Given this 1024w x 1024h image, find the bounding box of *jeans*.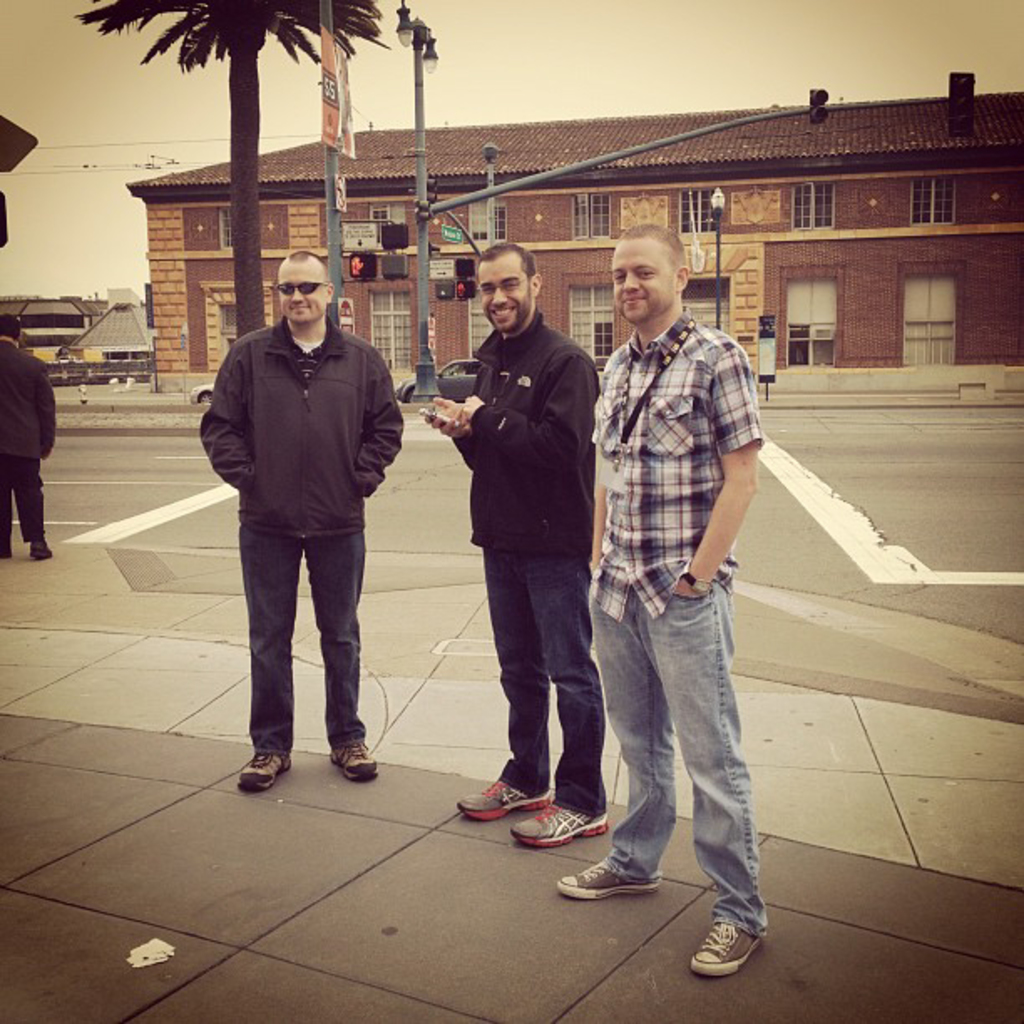
bbox=(484, 545, 607, 818).
